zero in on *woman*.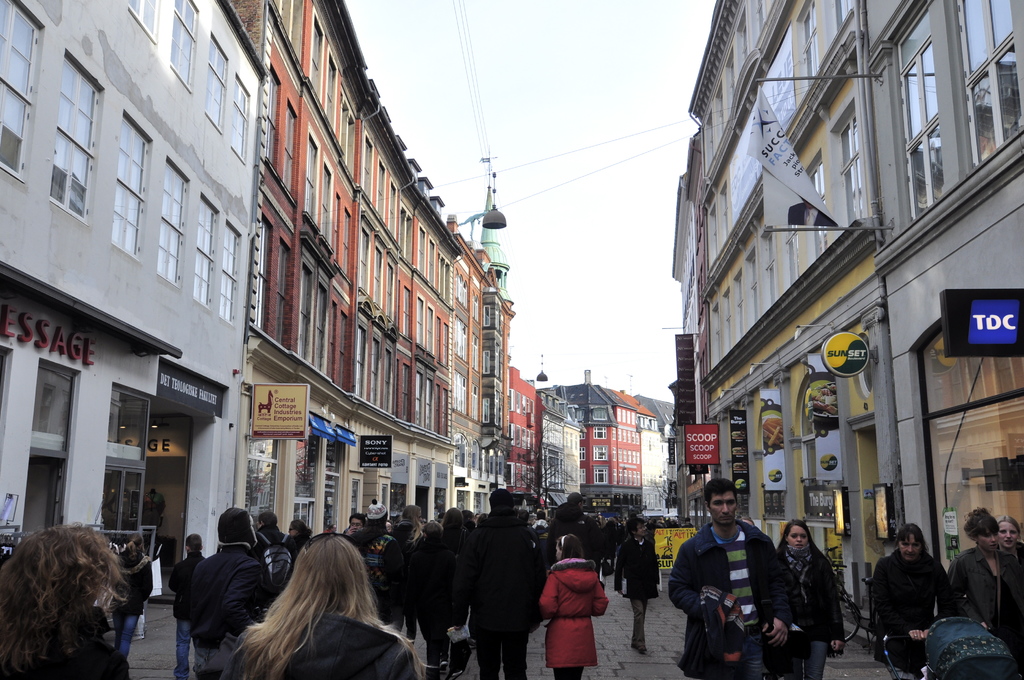
Zeroed in: 220, 530, 439, 679.
